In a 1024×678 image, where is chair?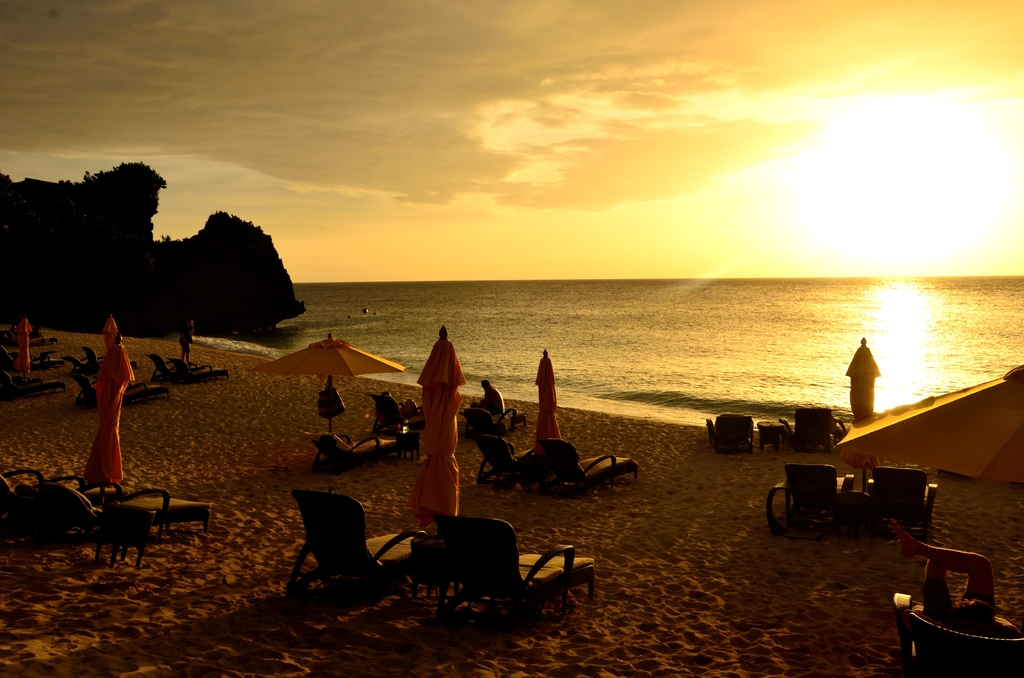
box(0, 375, 65, 403).
